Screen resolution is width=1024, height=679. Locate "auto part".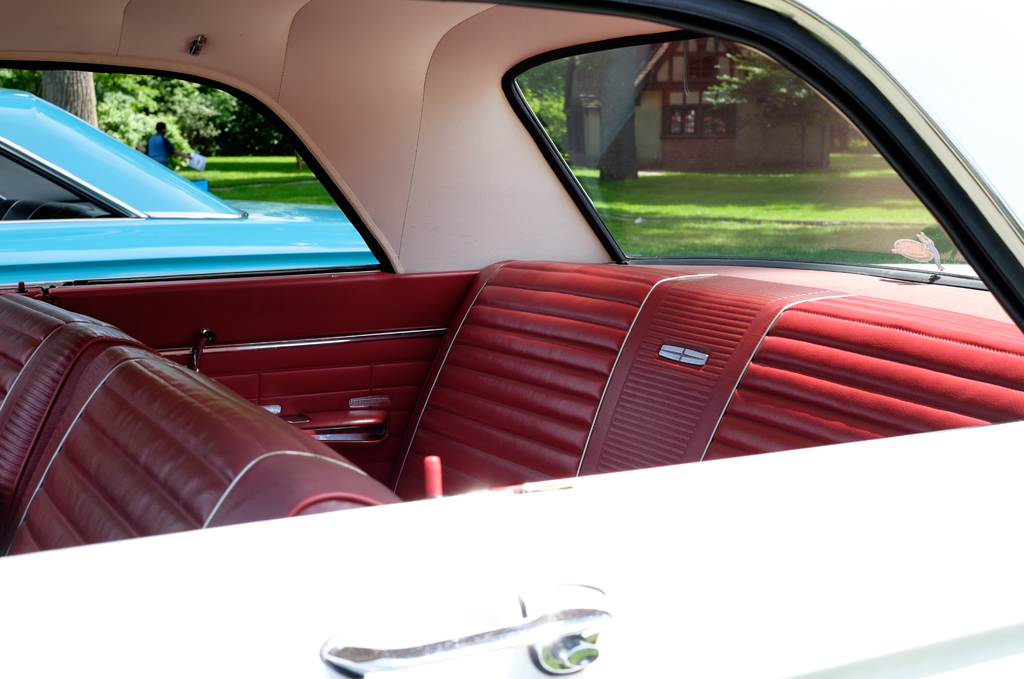
detection(0, 136, 120, 223).
